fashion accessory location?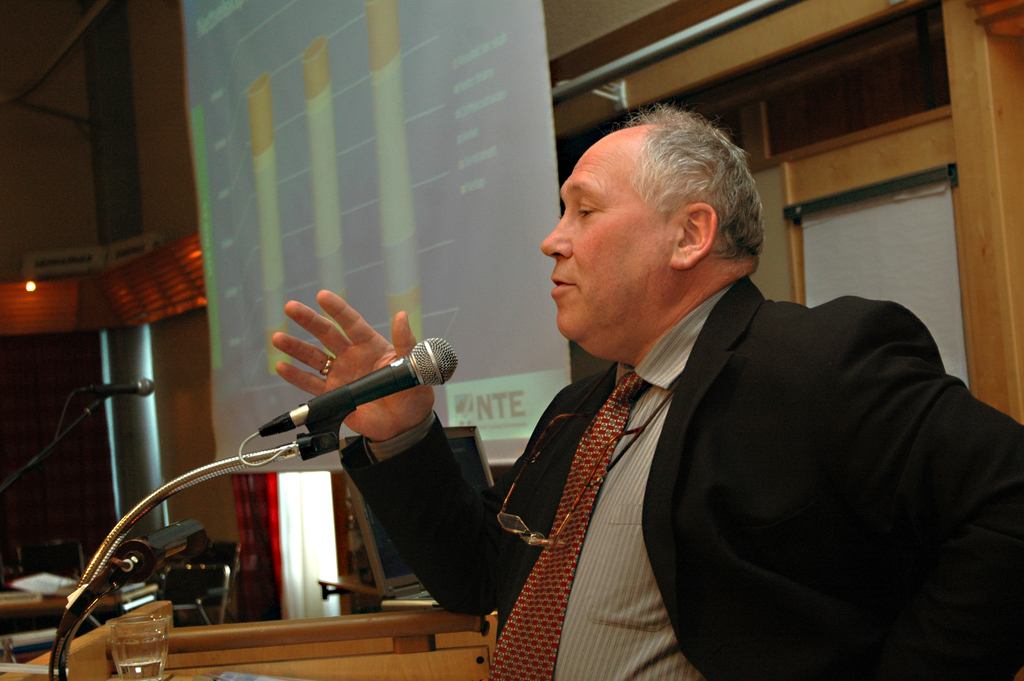
480/361/655/680
